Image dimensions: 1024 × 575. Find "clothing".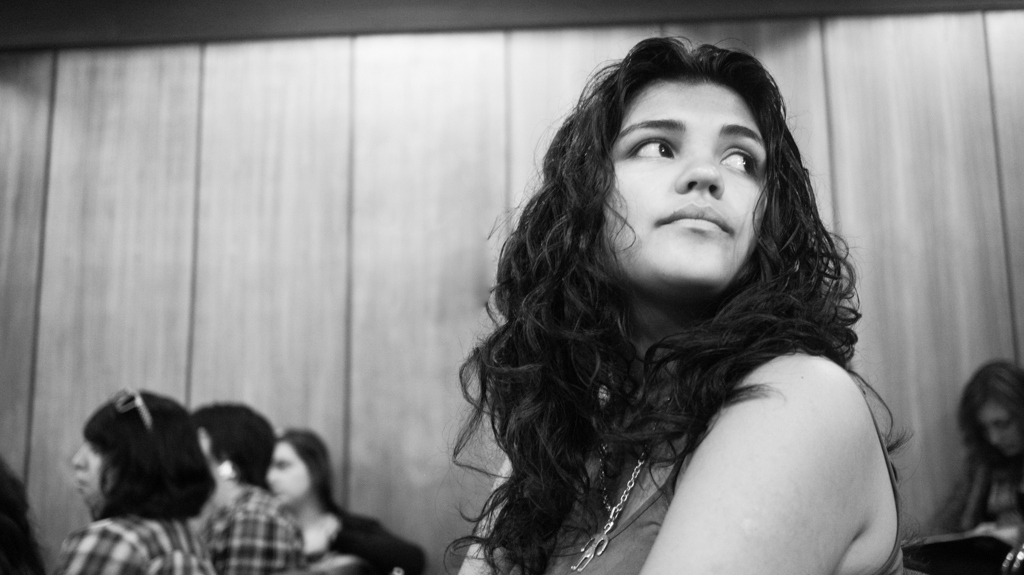
{"left": 539, "top": 351, "right": 899, "bottom": 573}.
